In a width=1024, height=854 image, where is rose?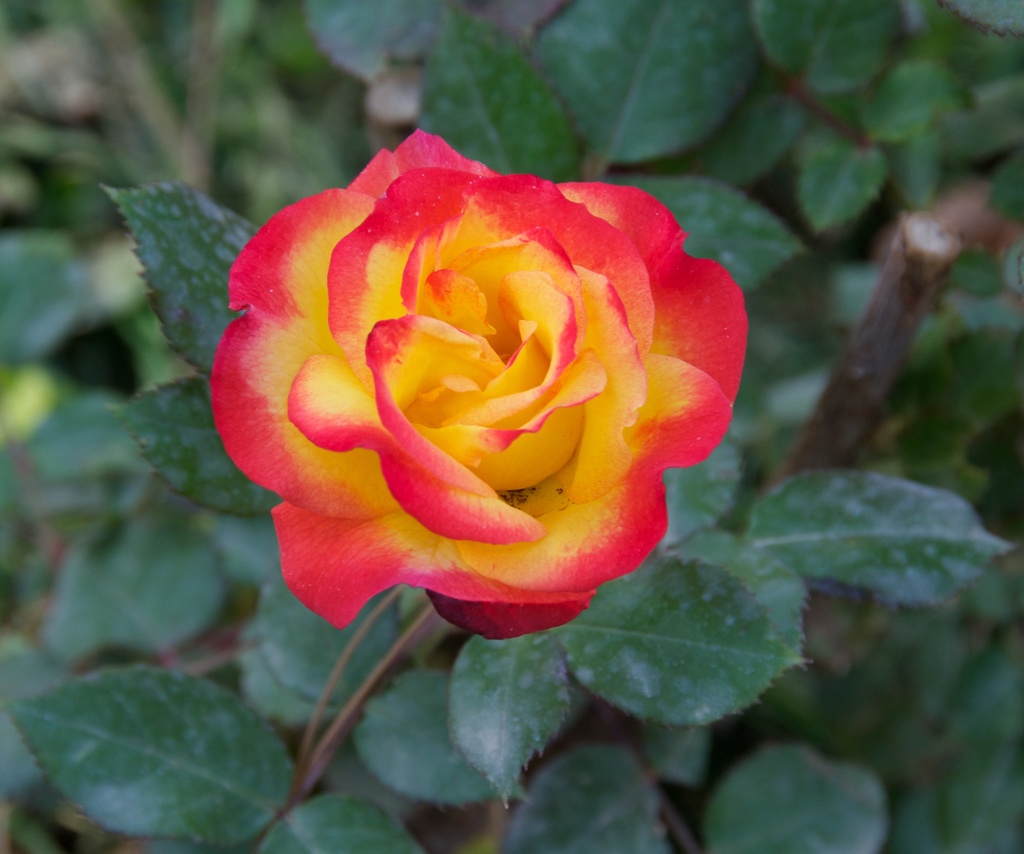
locate(209, 127, 749, 643).
